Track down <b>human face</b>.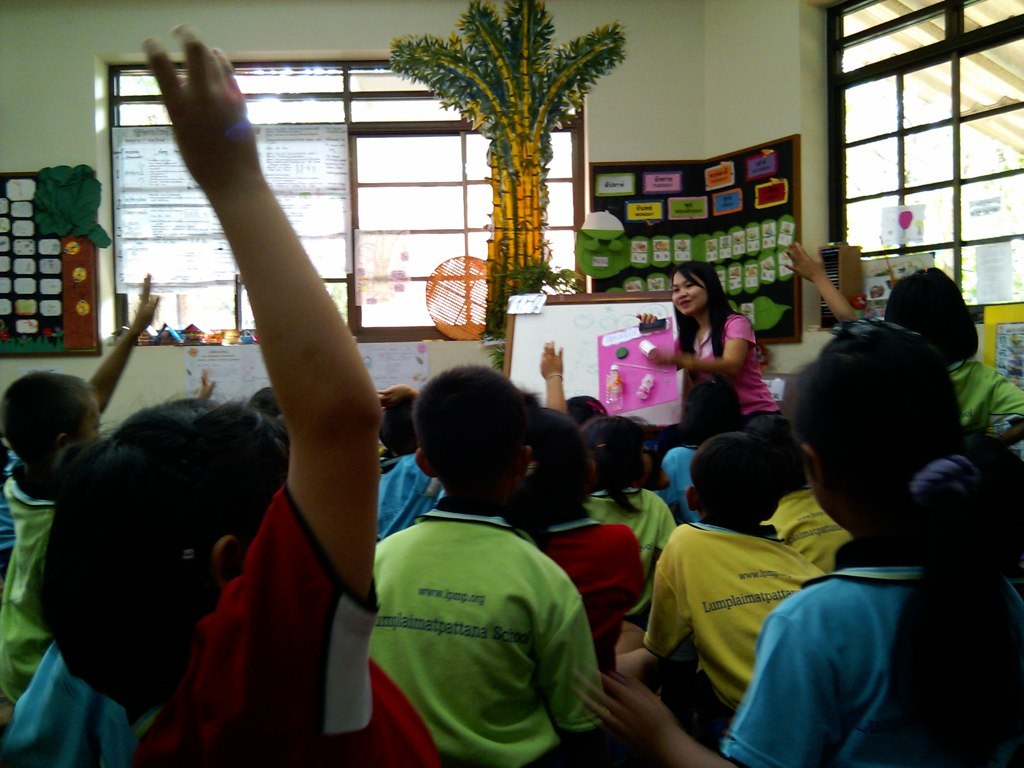
Tracked to (673, 274, 706, 315).
